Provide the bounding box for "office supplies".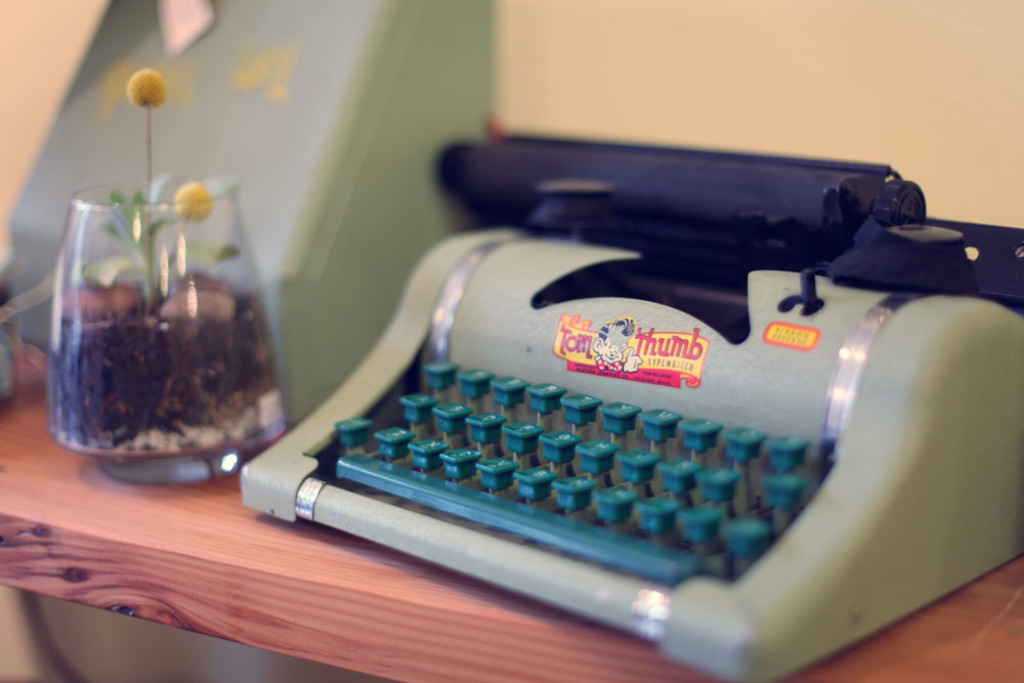
detection(236, 128, 1023, 682).
